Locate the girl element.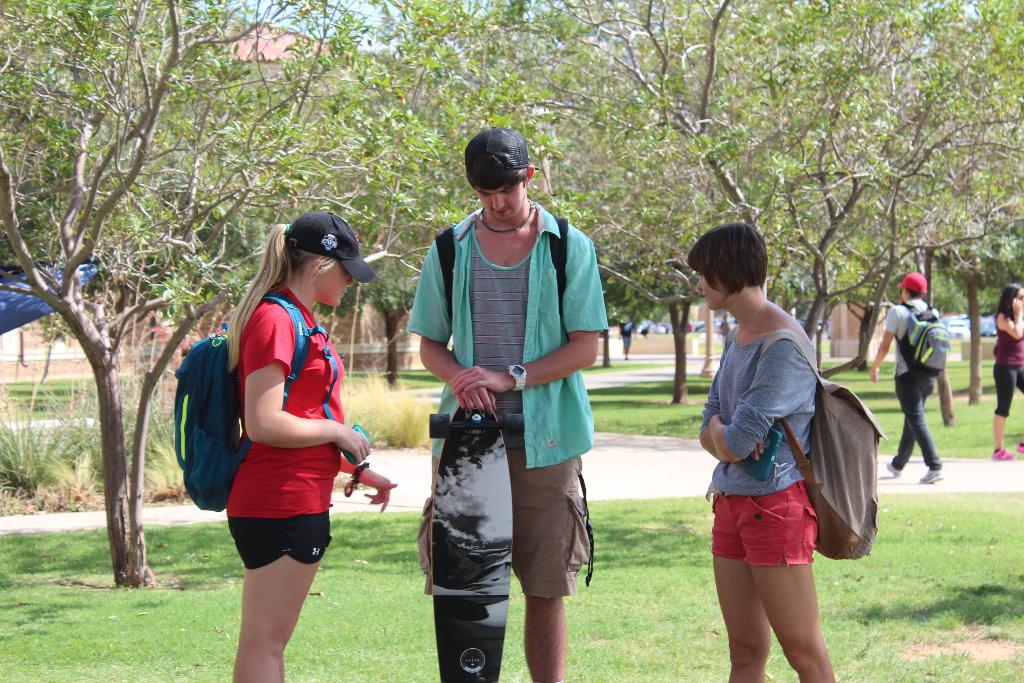
Element bbox: <bbox>993, 282, 1023, 459</bbox>.
